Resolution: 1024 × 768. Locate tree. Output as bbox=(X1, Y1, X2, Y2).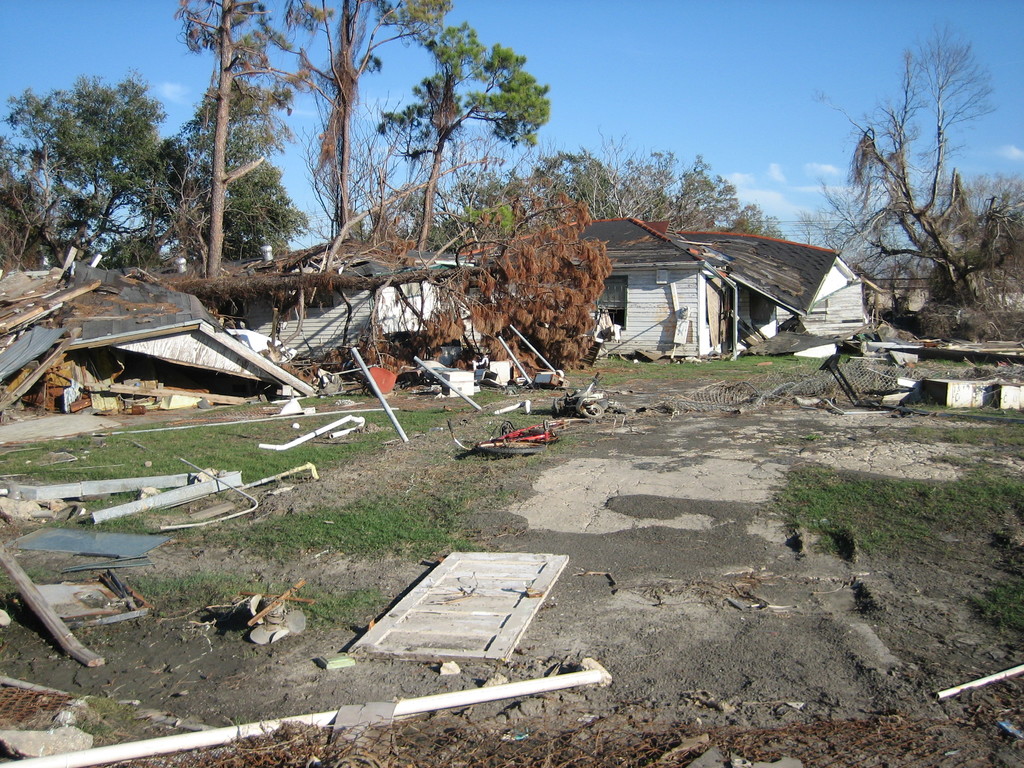
bbox=(285, 0, 456, 239).
